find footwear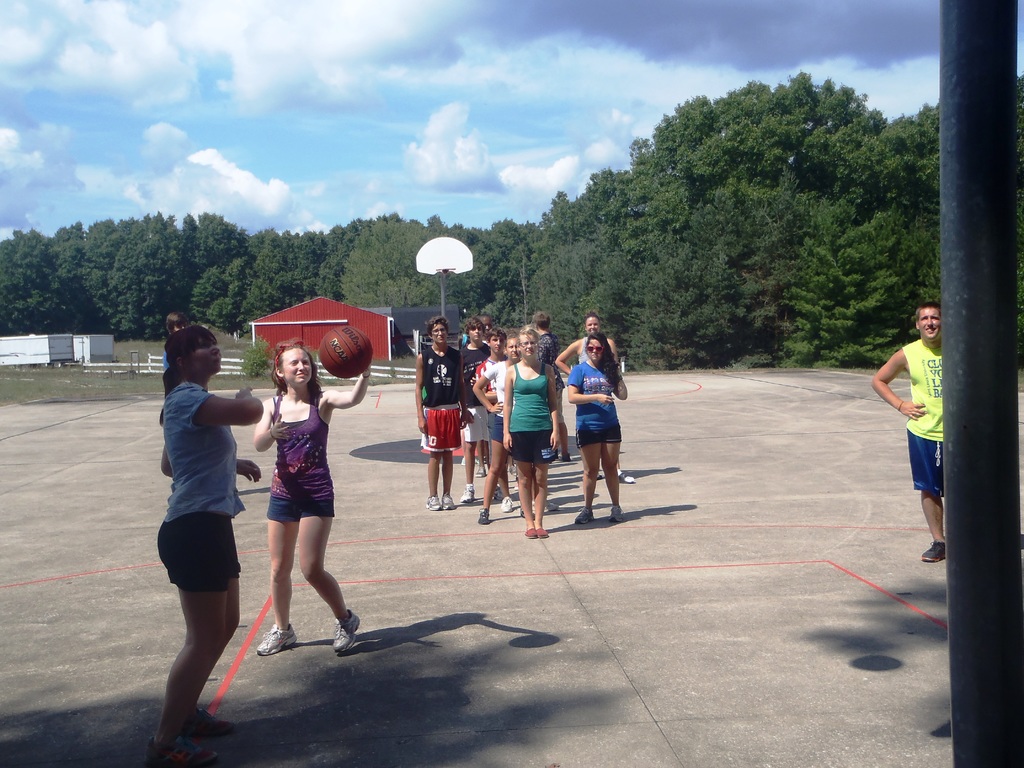
<box>139,740,220,767</box>
